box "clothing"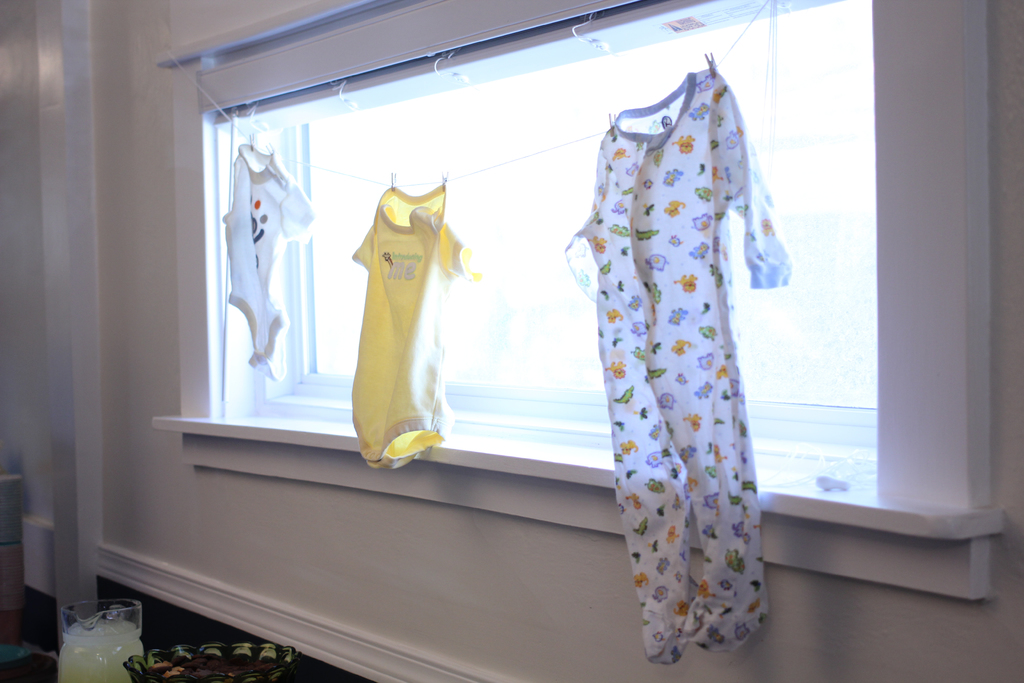
[left=345, top=168, right=476, bottom=477]
